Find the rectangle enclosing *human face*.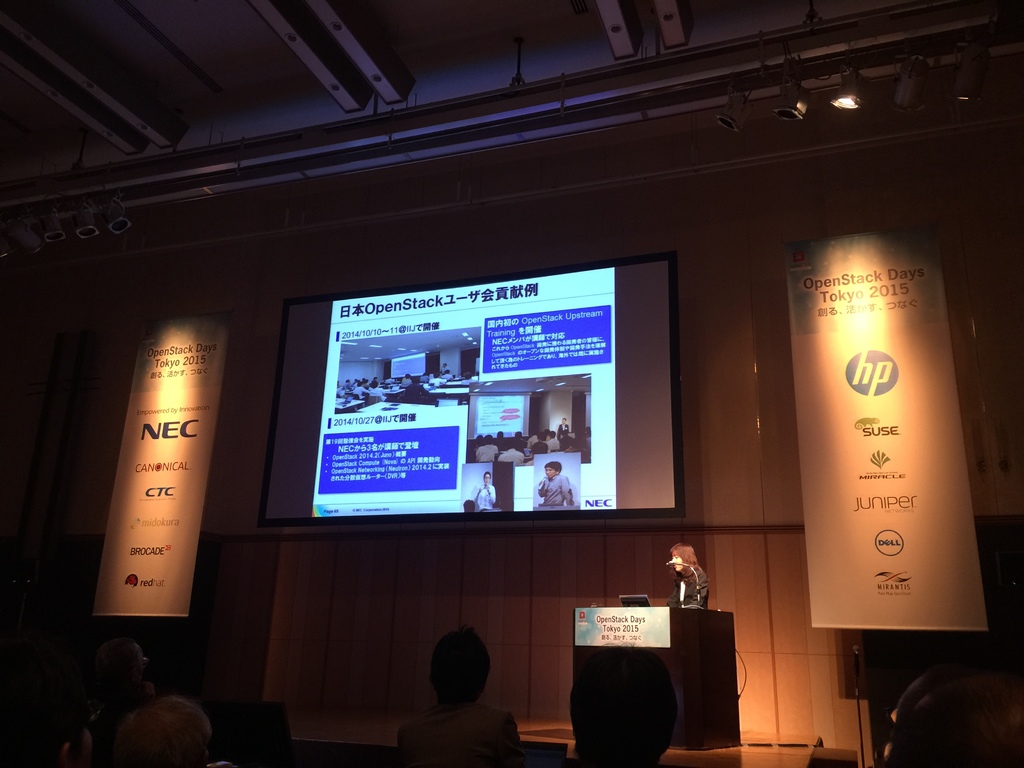
BBox(540, 458, 559, 480).
